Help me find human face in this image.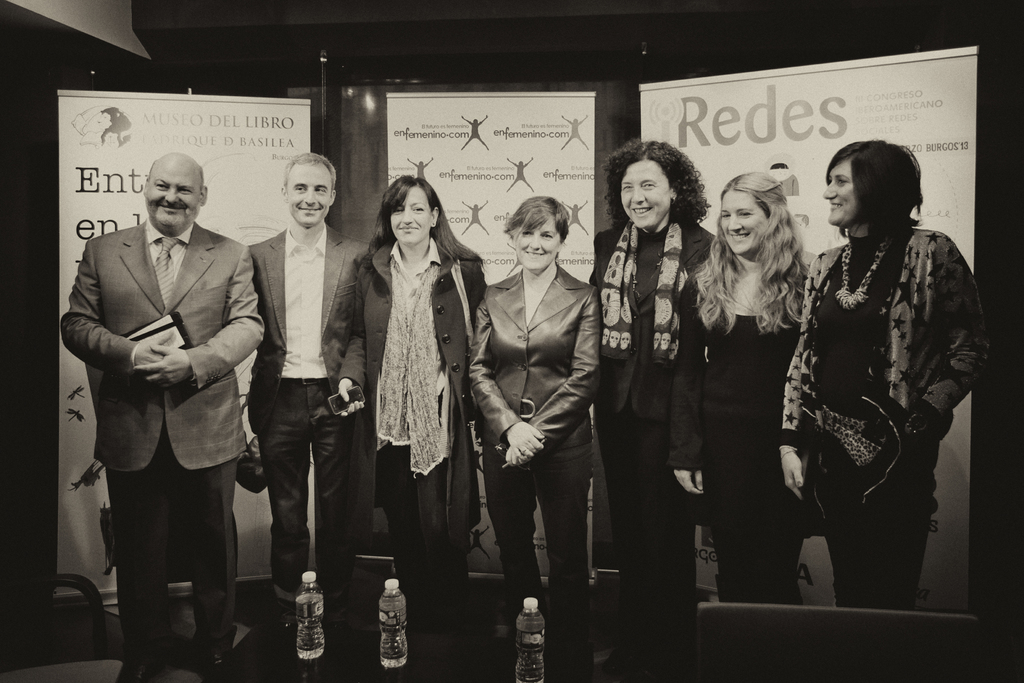
Found it: Rect(149, 167, 200, 234).
